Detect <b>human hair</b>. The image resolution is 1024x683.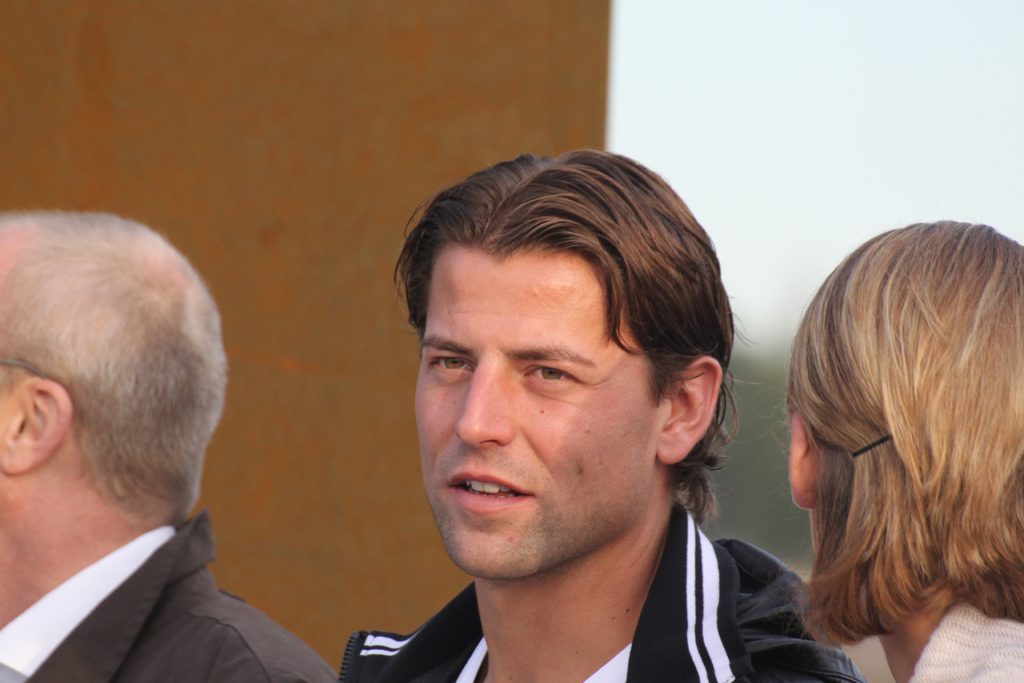
rect(0, 213, 226, 525).
